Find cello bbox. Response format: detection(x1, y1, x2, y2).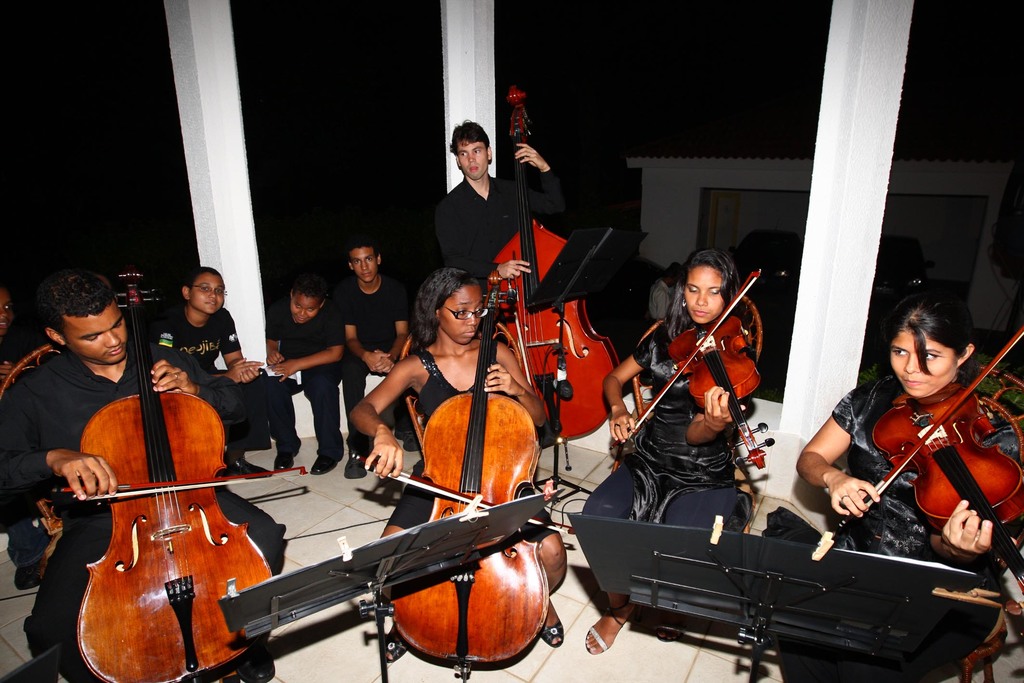
detection(489, 92, 615, 475).
